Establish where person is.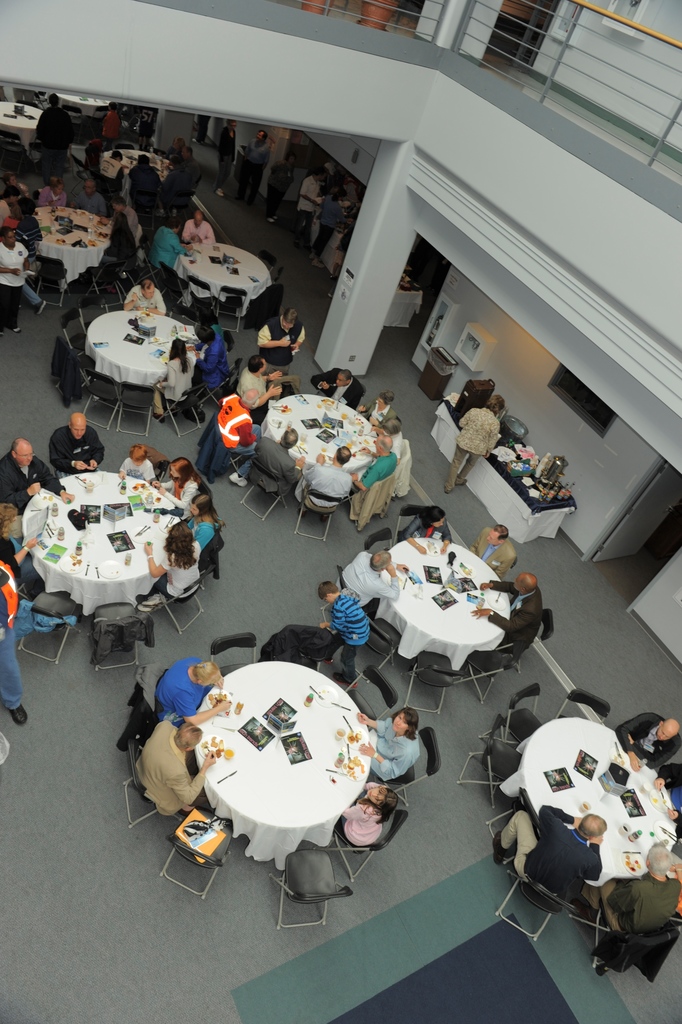
Established at BBox(32, 92, 74, 177).
